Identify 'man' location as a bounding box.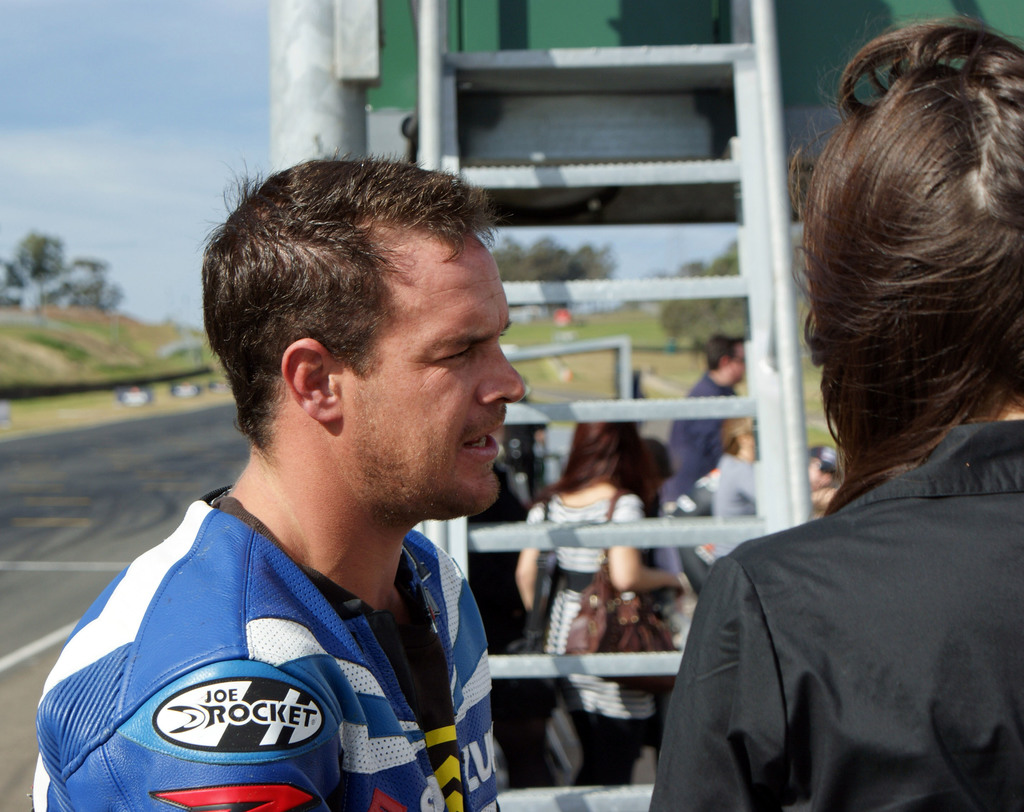
x1=666 y1=326 x2=756 y2=513.
